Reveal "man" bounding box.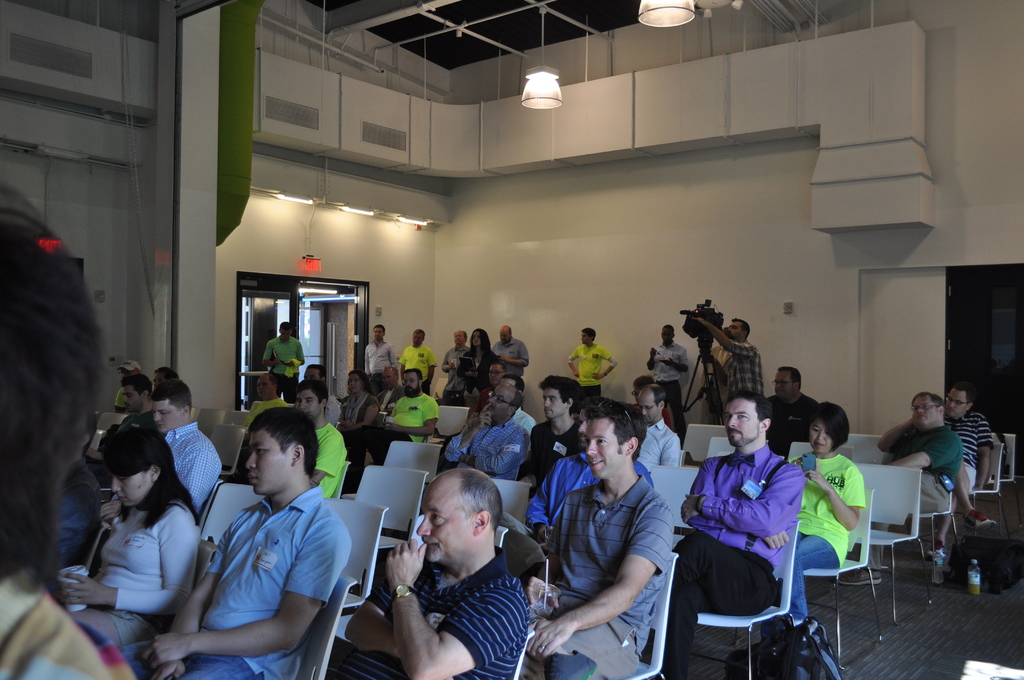
Revealed: region(645, 321, 689, 442).
